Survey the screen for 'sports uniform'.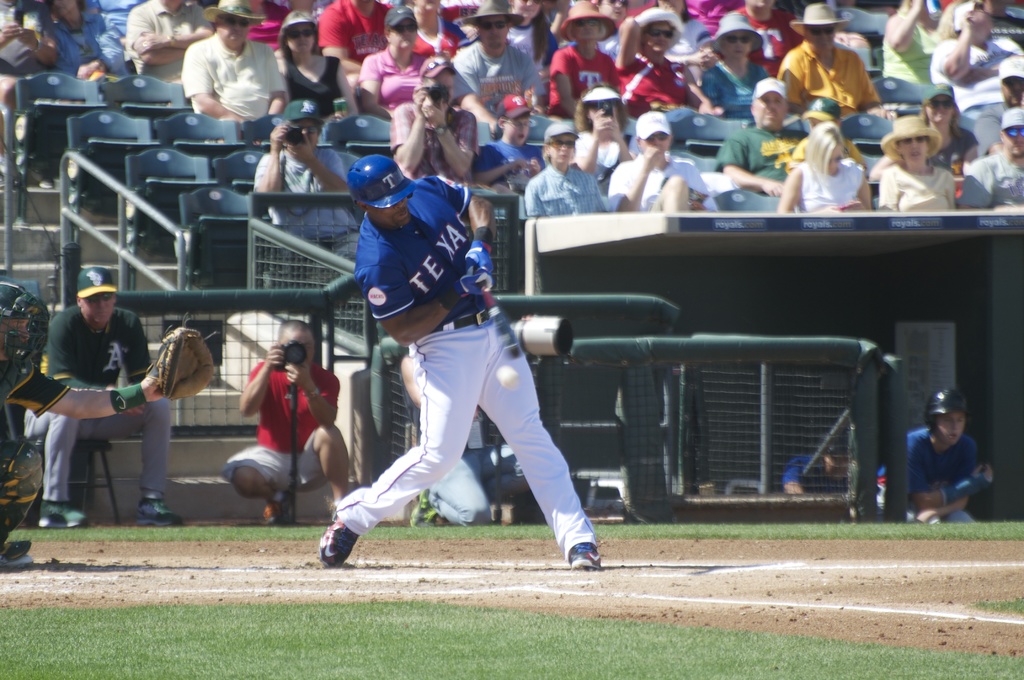
Survey found: 285, 49, 342, 114.
